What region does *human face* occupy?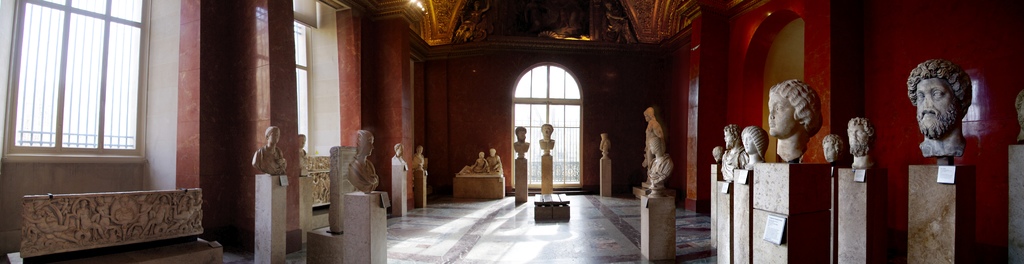
<bbox>724, 131, 733, 147</bbox>.
